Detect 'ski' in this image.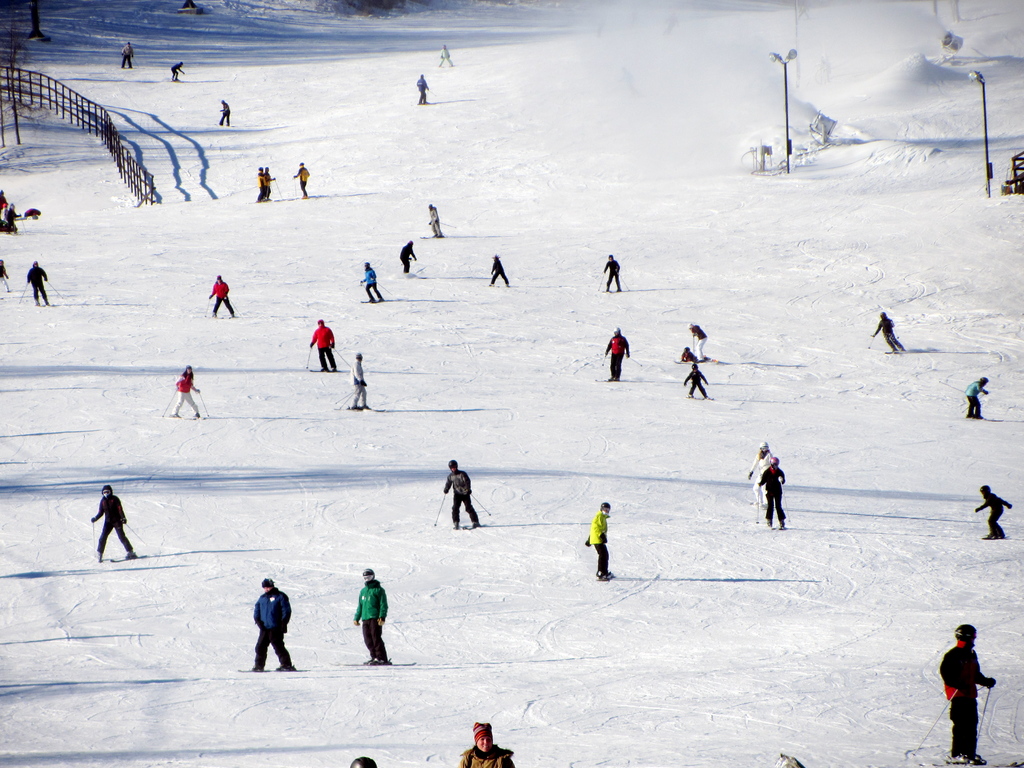
Detection: <bbox>235, 668, 266, 672</bbox>.
